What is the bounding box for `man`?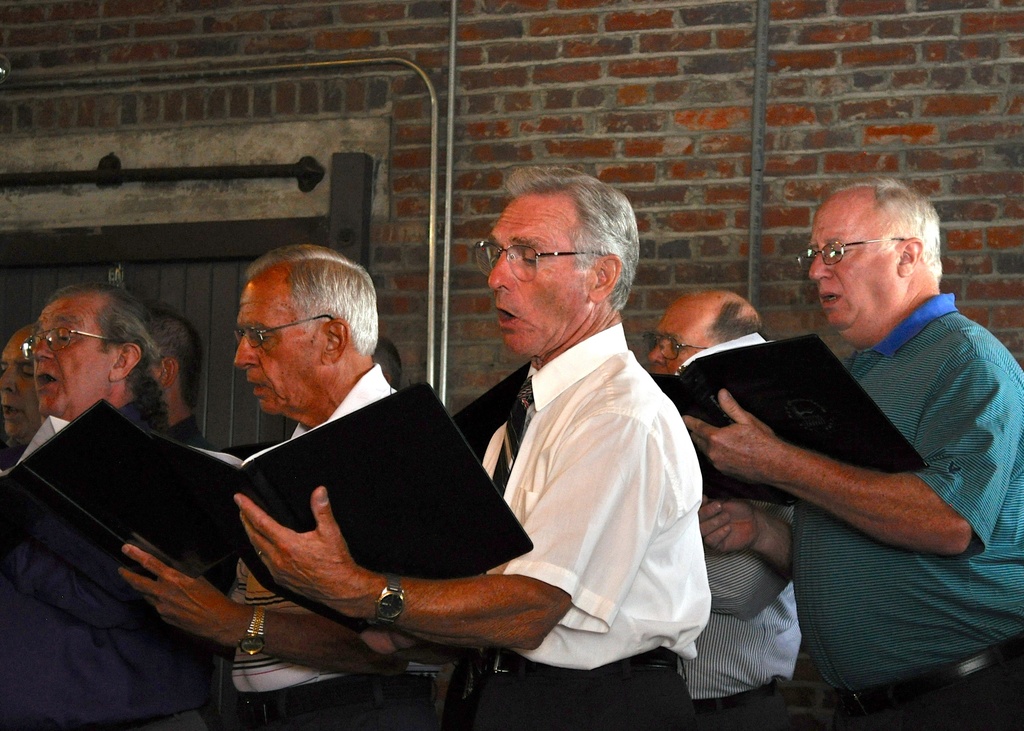
{"left": 635, "top": 287, "right": 802, "bottom": 730}.
